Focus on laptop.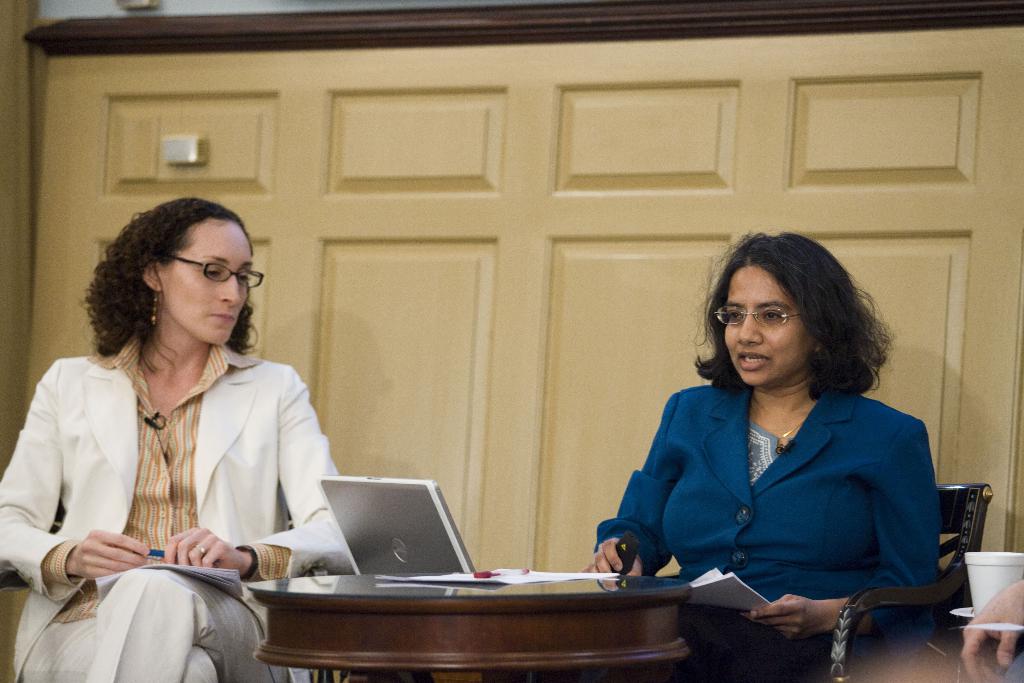
Focused at [318,472,477,577].
